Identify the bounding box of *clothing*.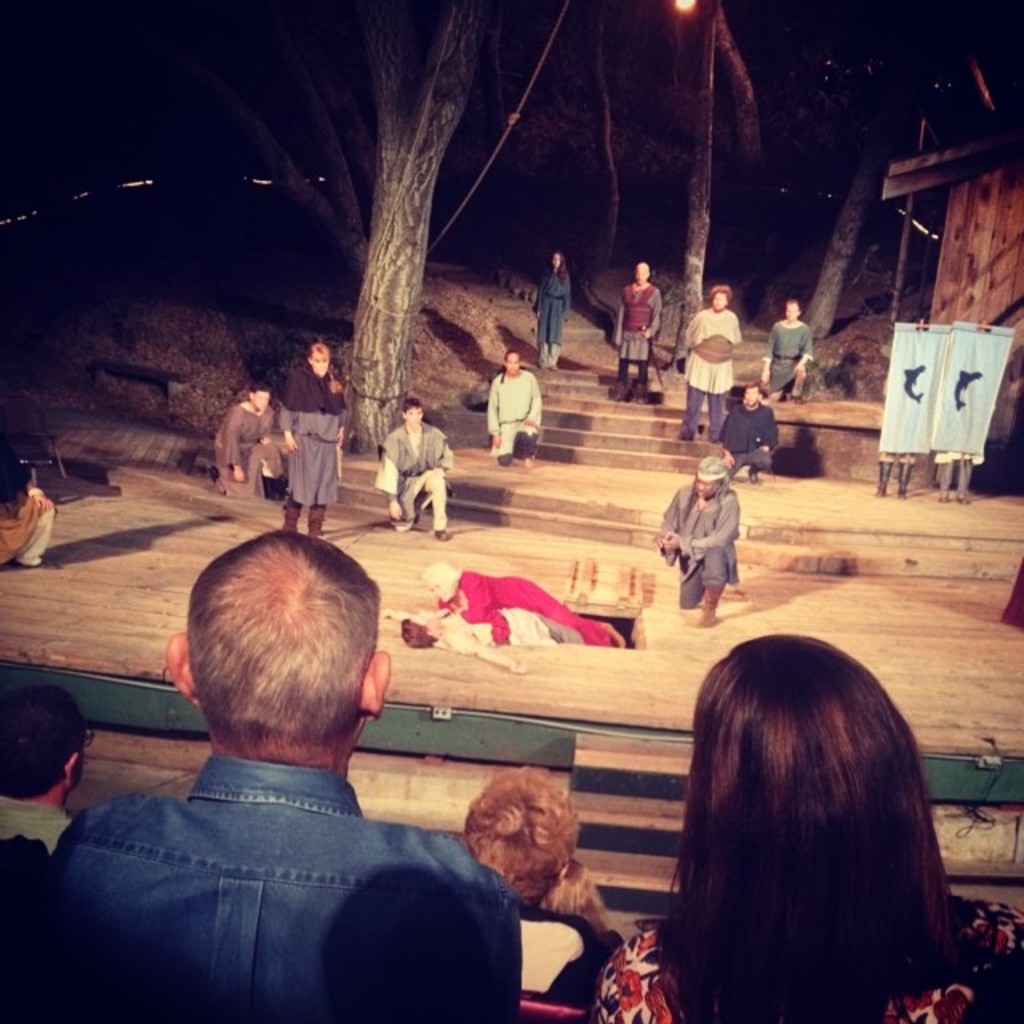
rect(0, 470, 54, 565).
